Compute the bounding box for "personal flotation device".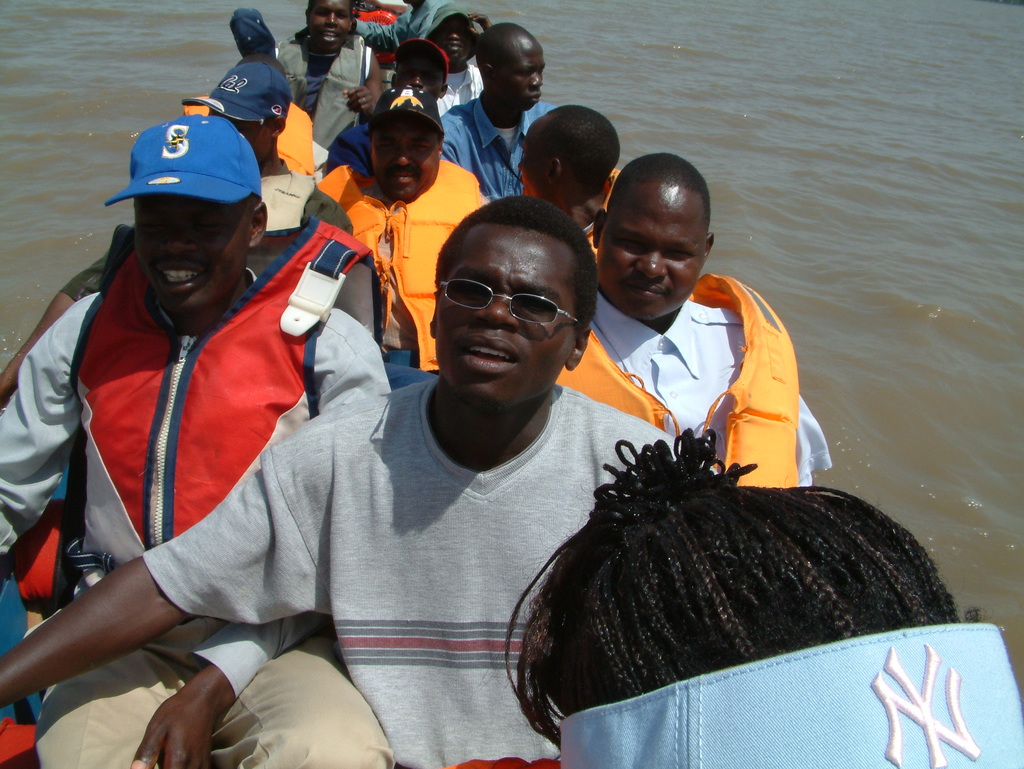
pyautogui.locateOnScreen(557, 267, 802, 490).
